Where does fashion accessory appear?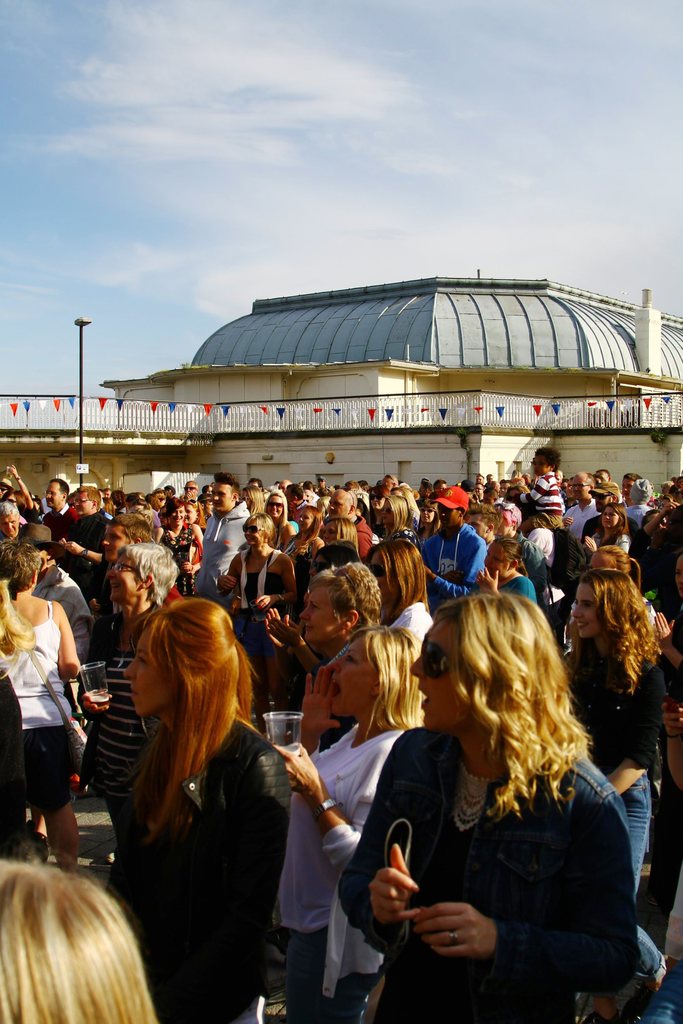
Appears at 313/797/337/817.
